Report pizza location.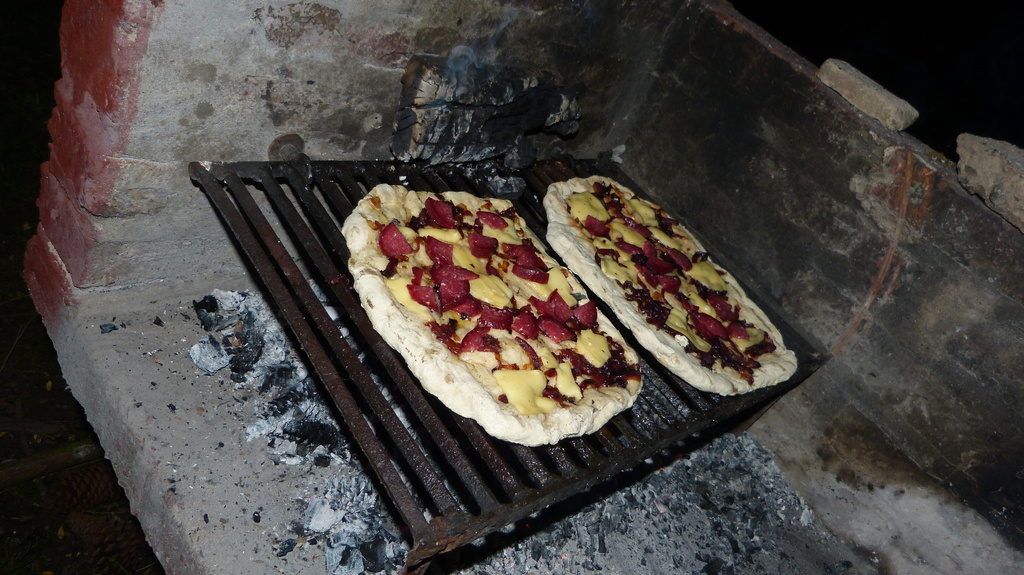
Report: [541, 171, 801, 395].
